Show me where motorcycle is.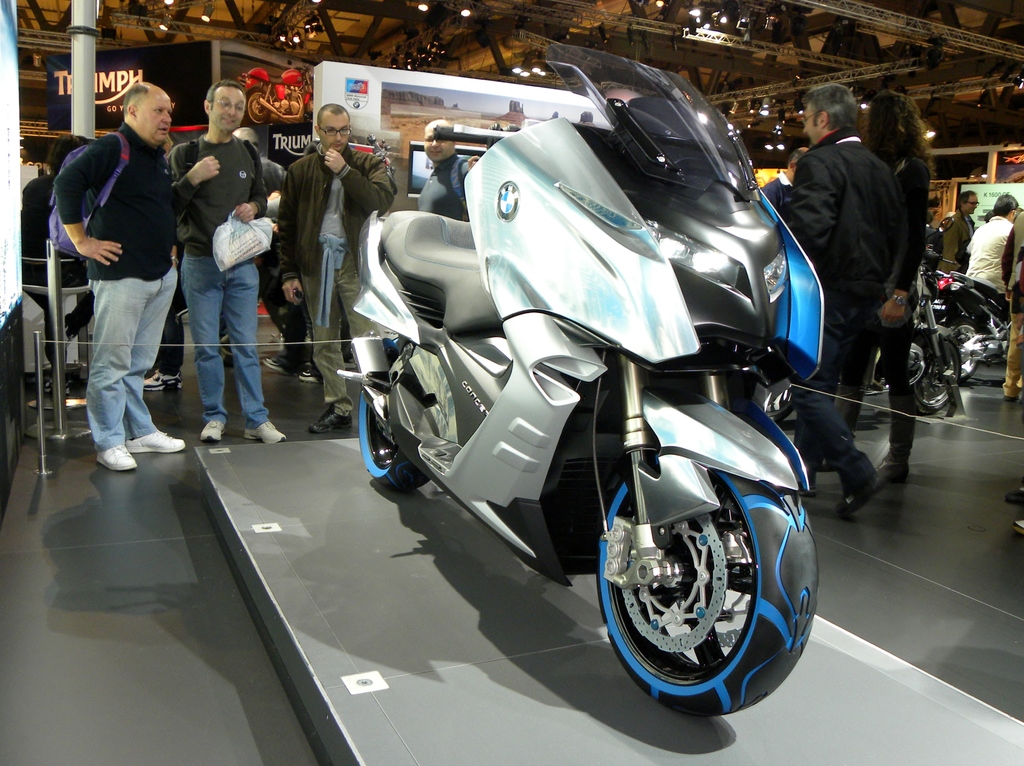
motorcycle is at <region>865, 268, 966, 413</region>.
